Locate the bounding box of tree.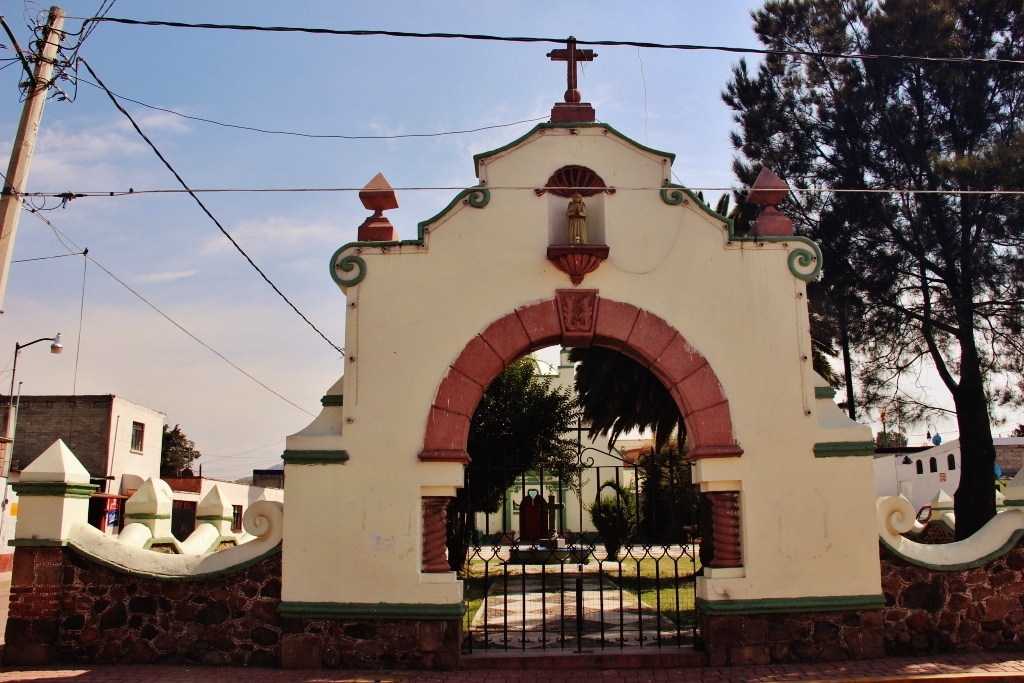
Bounding box: crop(740, 14, 982, 479).
